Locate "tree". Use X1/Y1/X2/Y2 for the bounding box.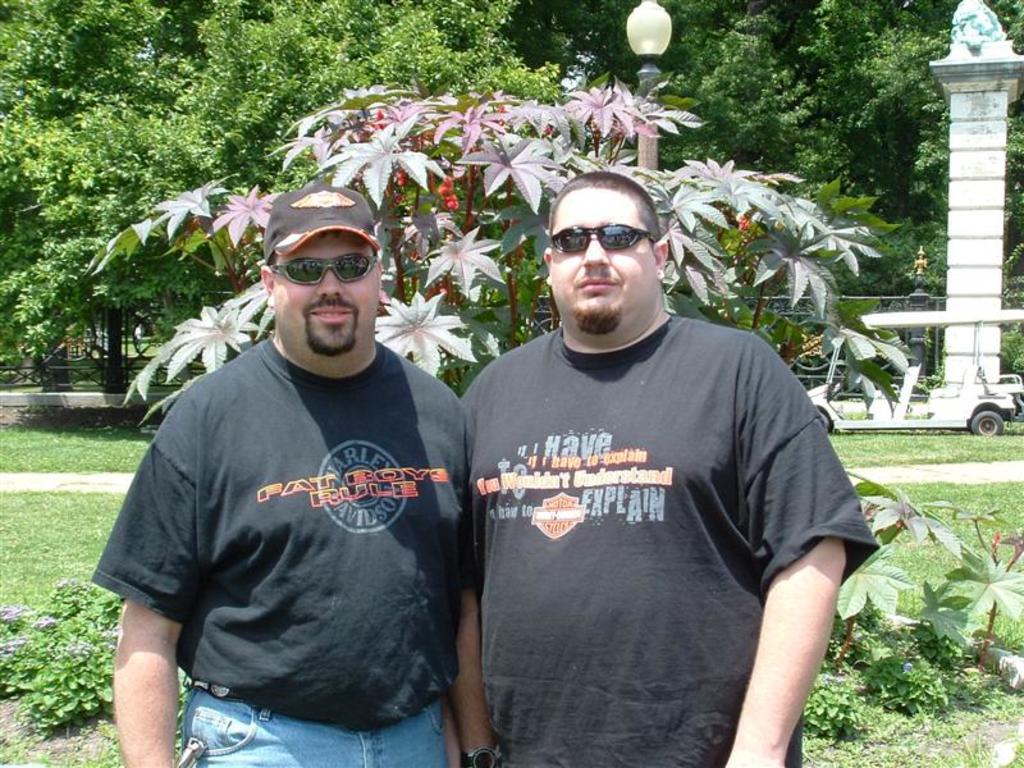
0/0/566/394.
